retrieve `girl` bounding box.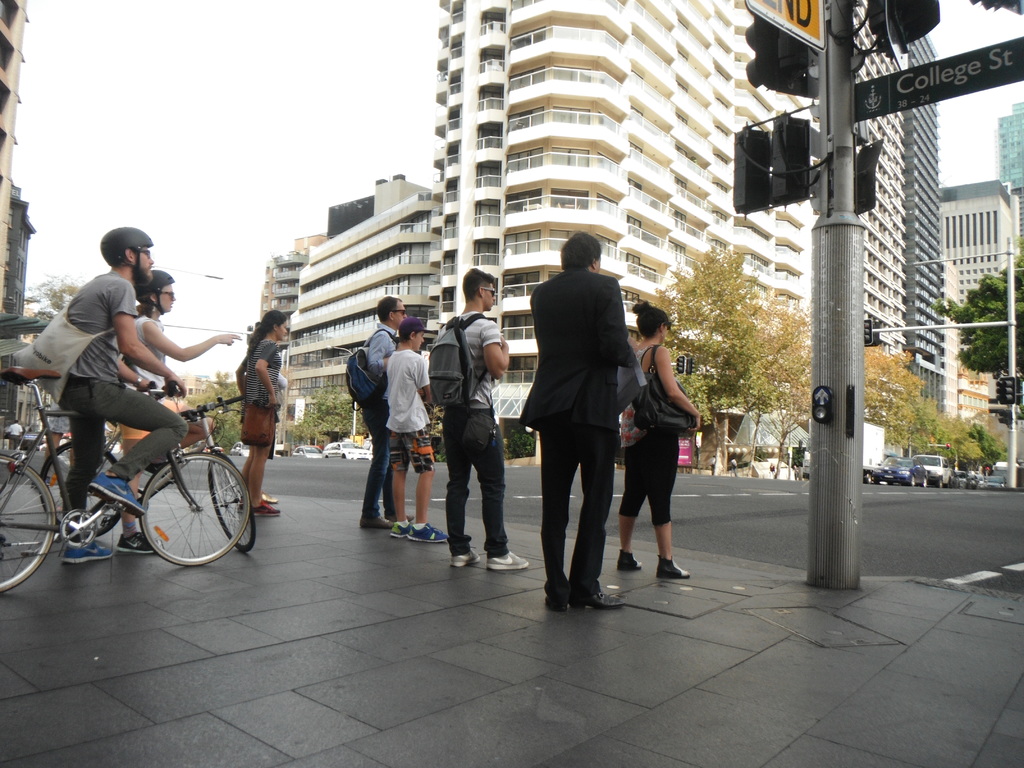
Bounding box: box=[229, 307, 283, 520].
